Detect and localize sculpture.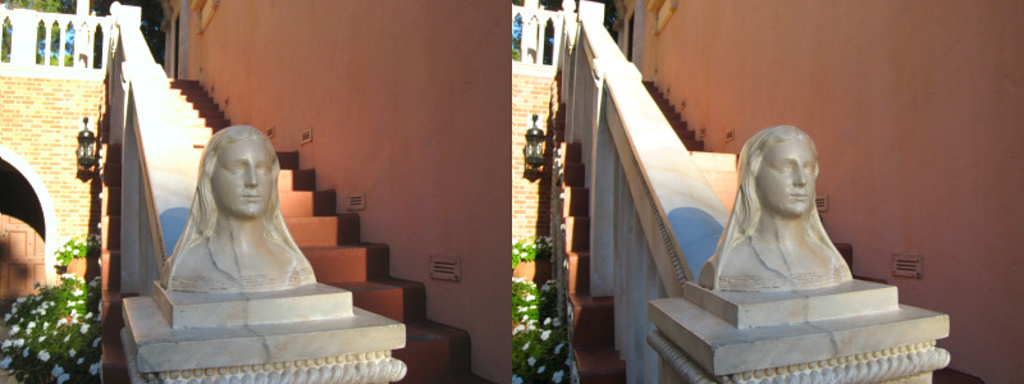
Localized at [708,127,914,320].
